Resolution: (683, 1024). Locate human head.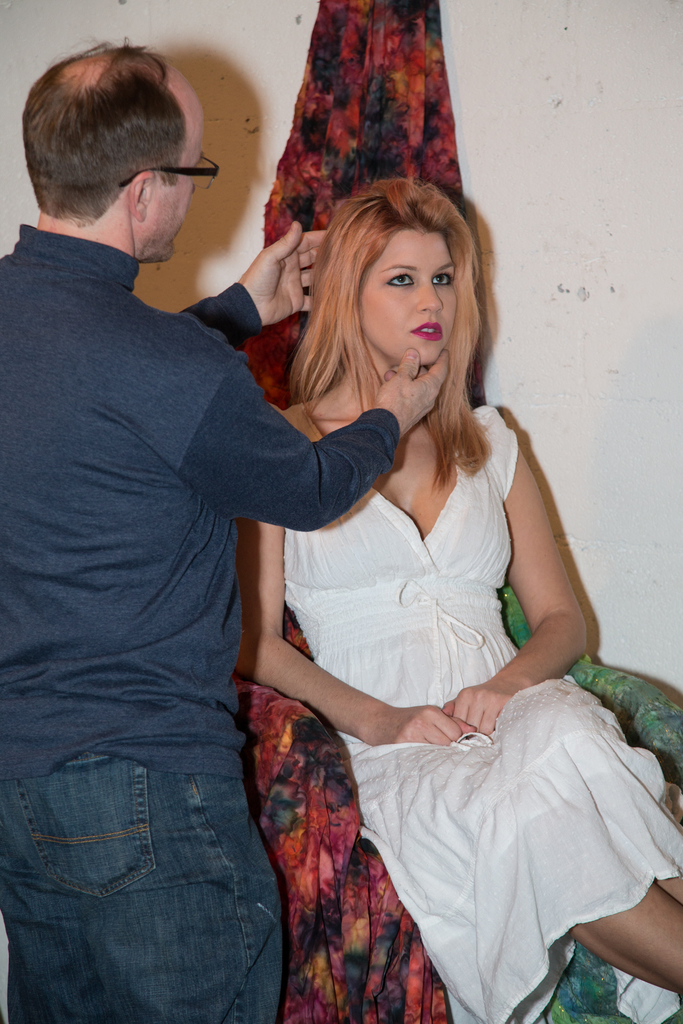
(x1=313, y1=170, x2=481, y2=366).
